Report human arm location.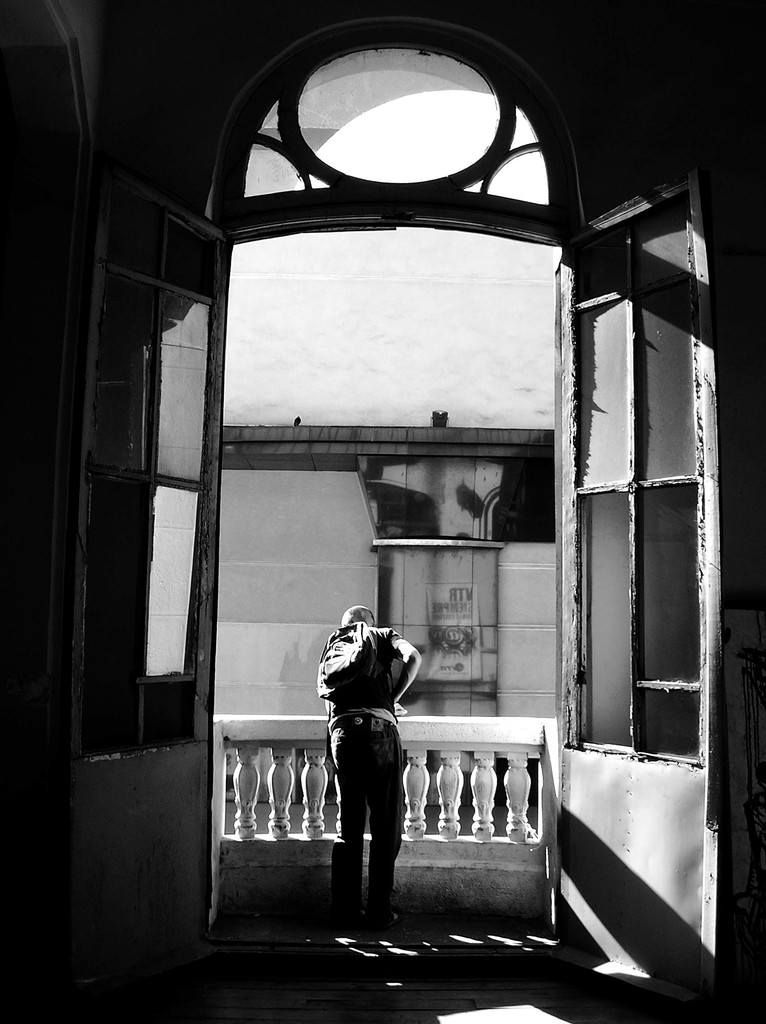
Report: 389, 631, 424, 717.
